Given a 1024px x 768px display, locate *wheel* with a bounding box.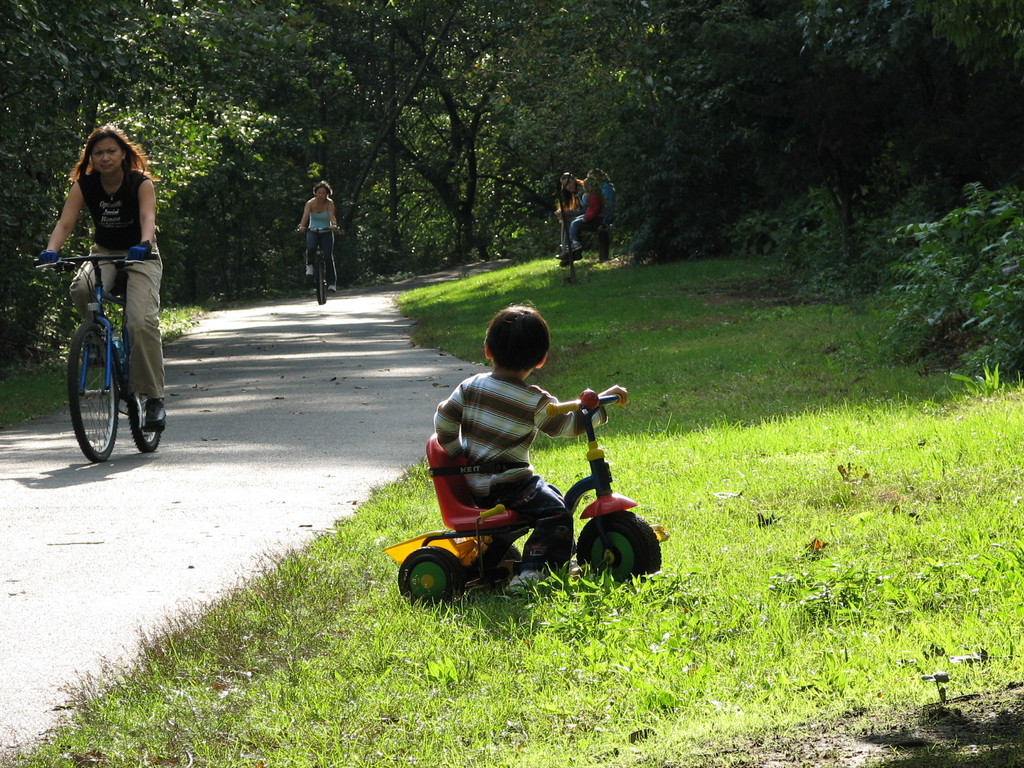
Located: (x1=578, y1=515, x2=664, y2=577).
